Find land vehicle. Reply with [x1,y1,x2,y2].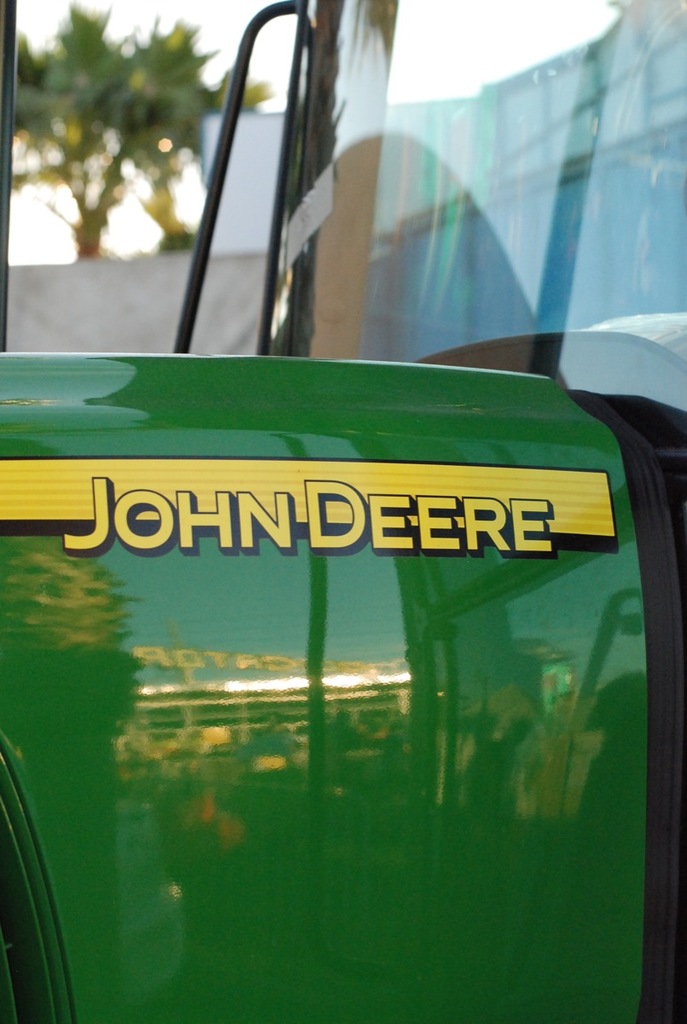
[0,0,686,1023].
